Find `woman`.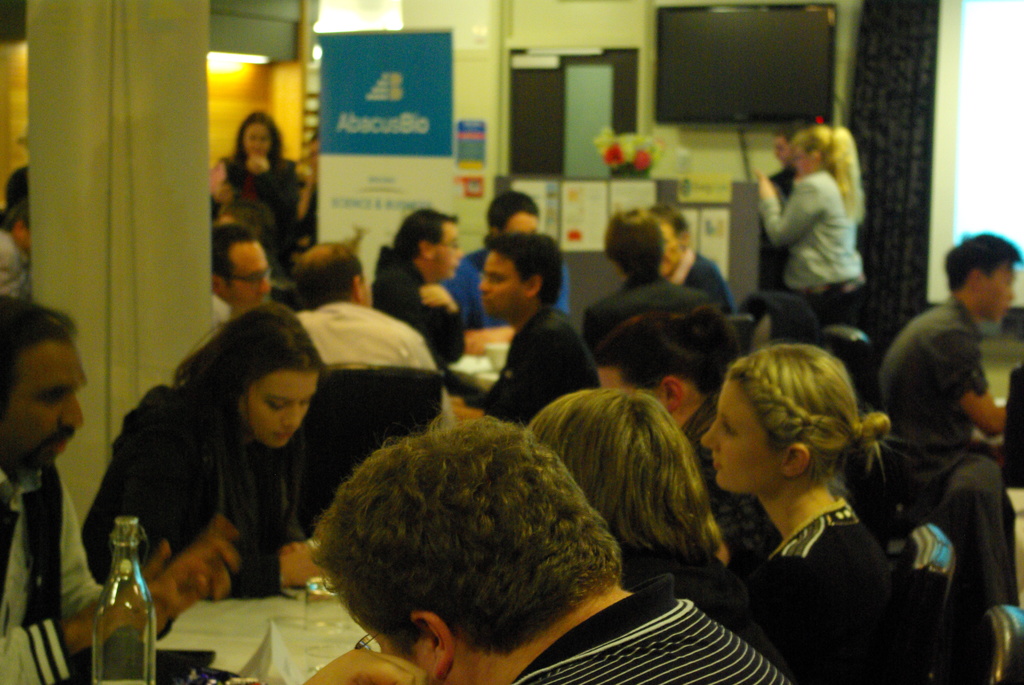
(x1=684, y1=333, x2=931, y2=673).
